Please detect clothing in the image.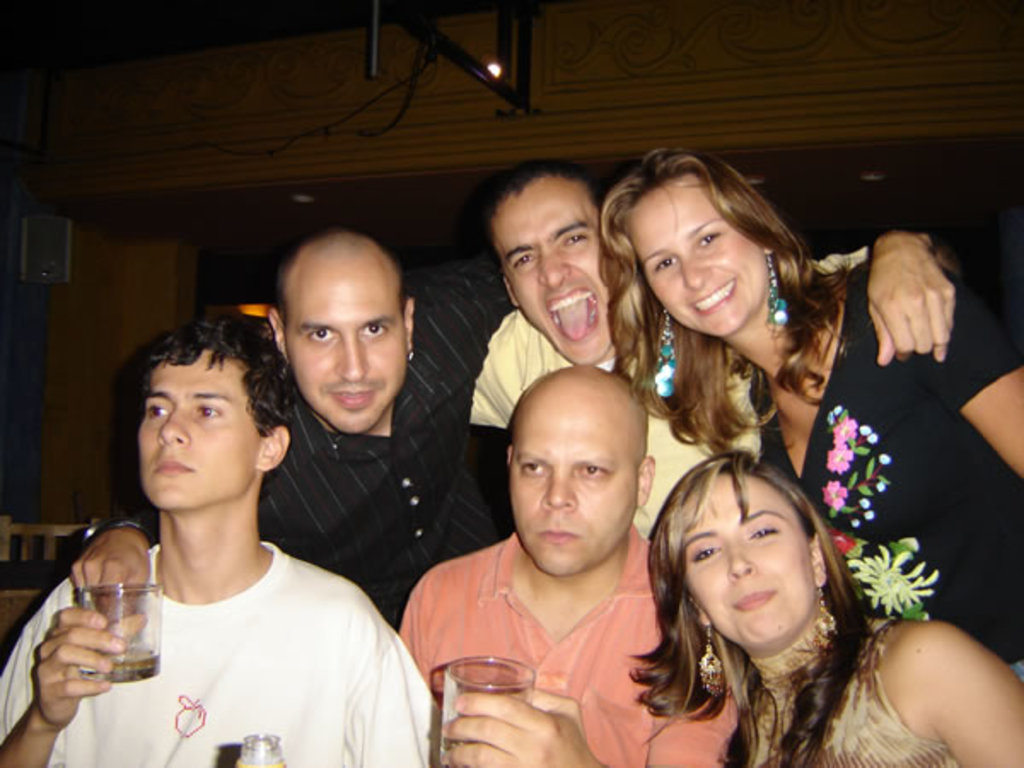
{"left": 73, "top": 442, "right": 401, "bottom": 765}.
